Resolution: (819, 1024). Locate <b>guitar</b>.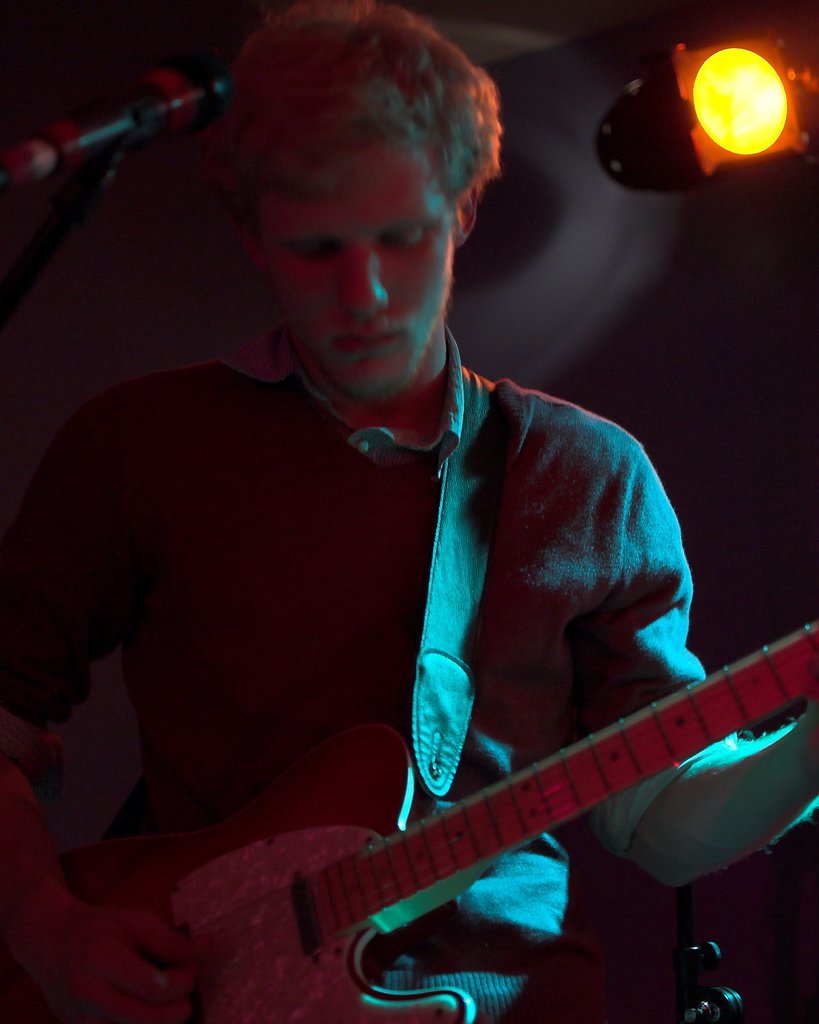
<box>74,587,818,1023</box>.
